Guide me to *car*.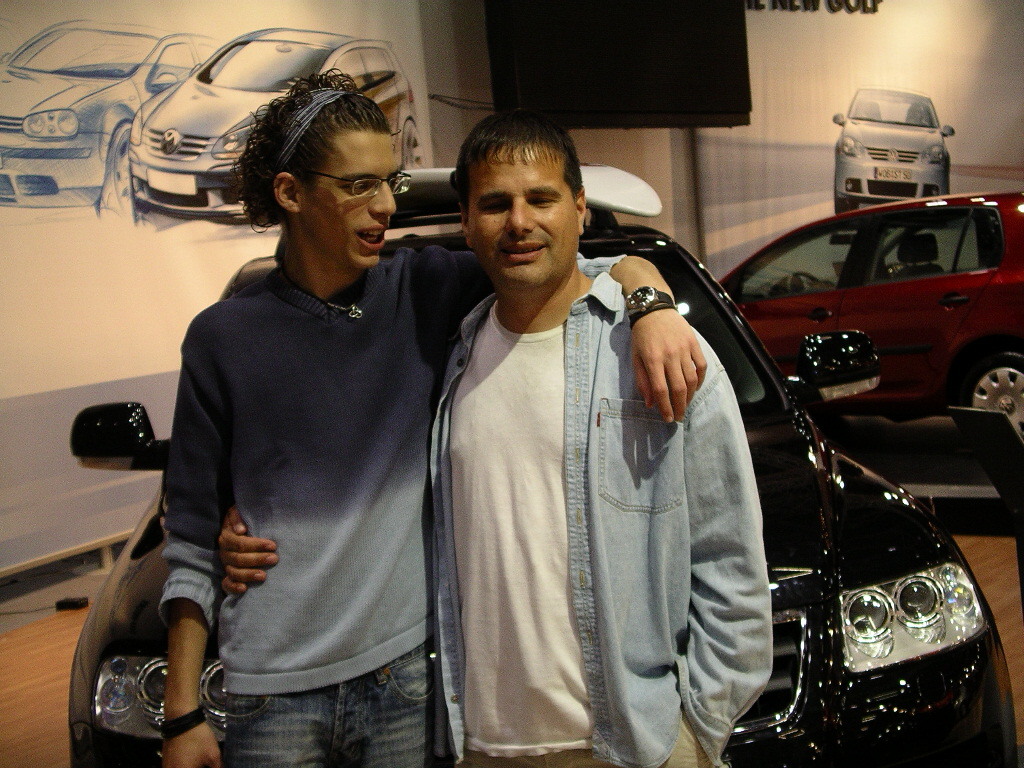
Guidance: (63, 163, 1023, 767).
